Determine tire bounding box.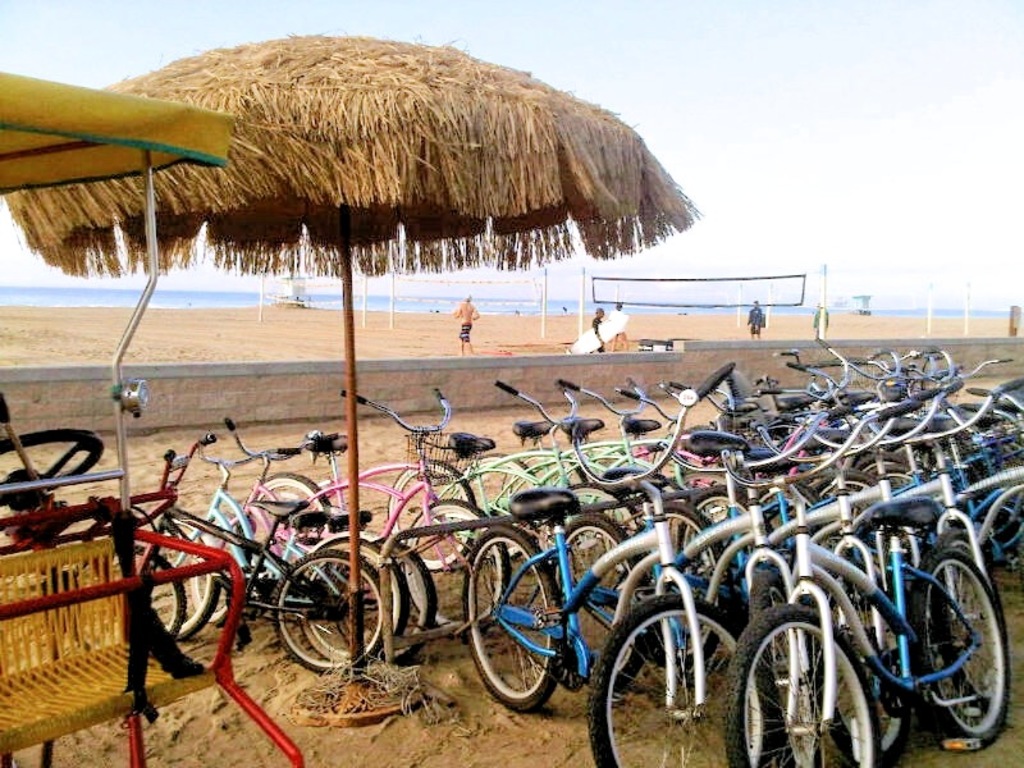
Determined: [left=266, top=553, right=394, bottom=672].
